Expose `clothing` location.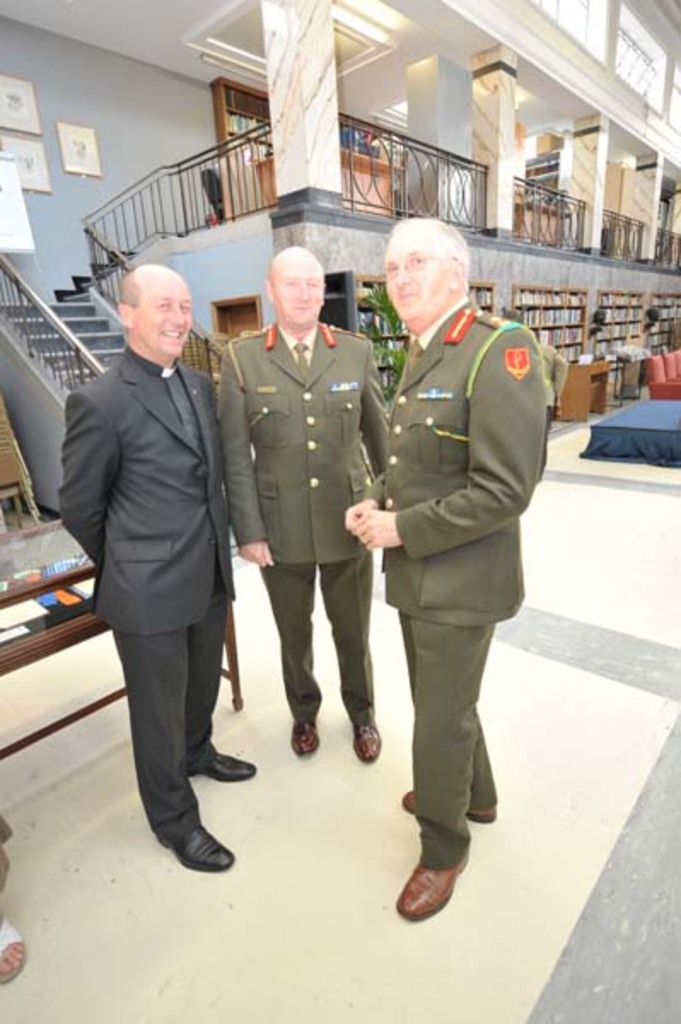
Exposed at (201, 323, 398, 737).
